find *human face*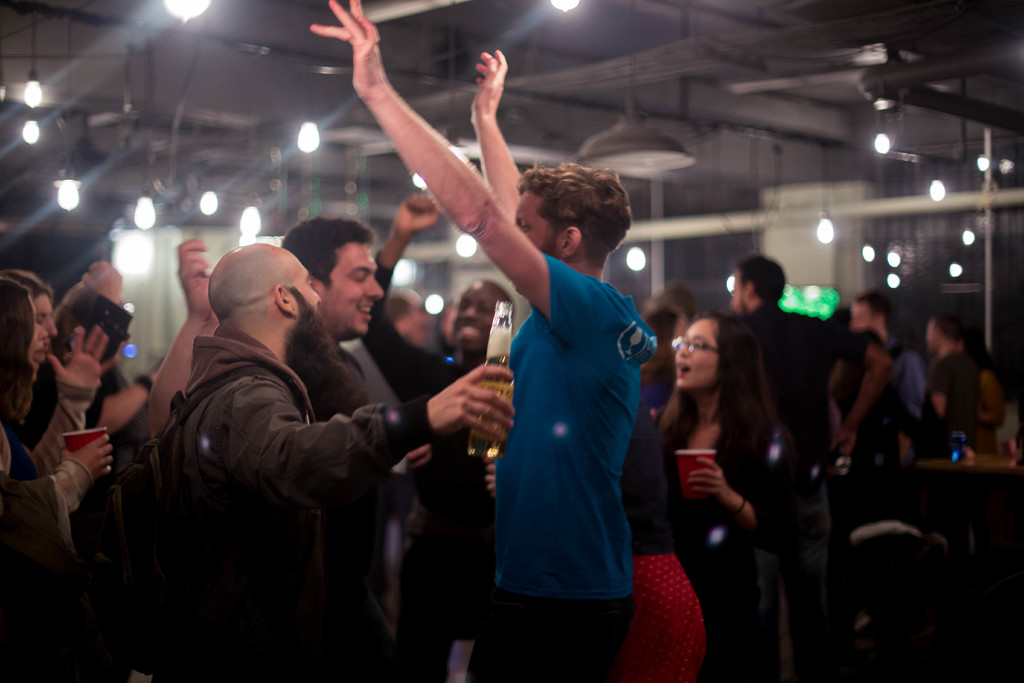
bbox(727, 273, 749, 317)
